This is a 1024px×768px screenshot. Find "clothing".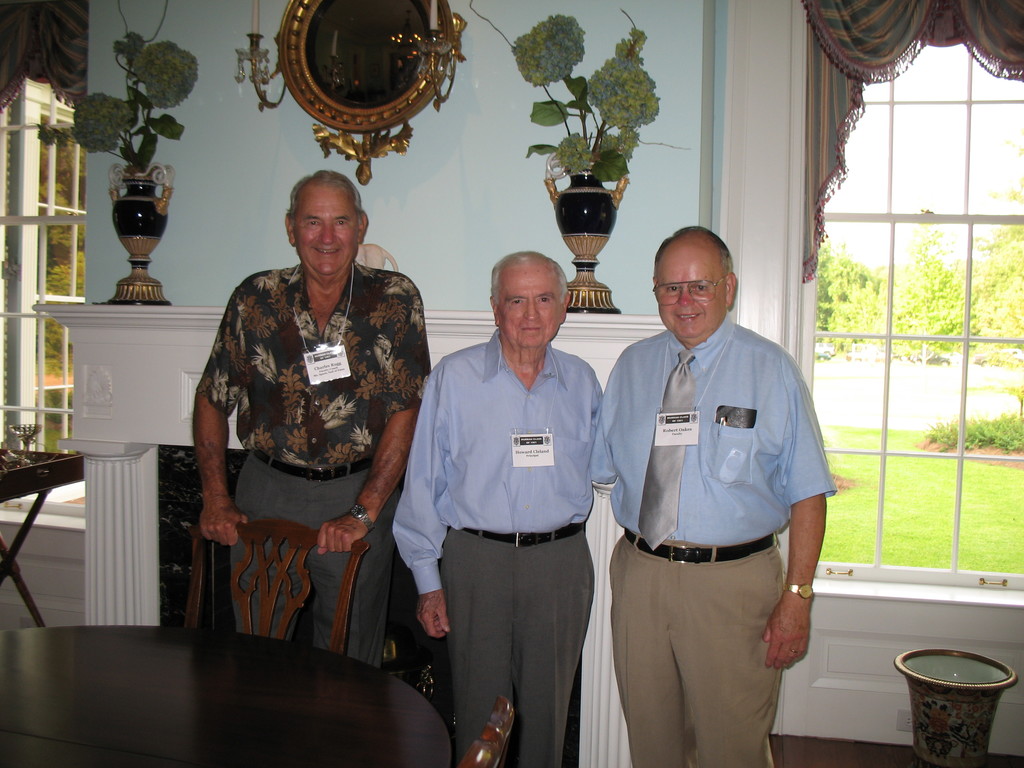
Bounding box: {"x1": 614, "y1": 280, "x2": 820, "y2": 730}.
